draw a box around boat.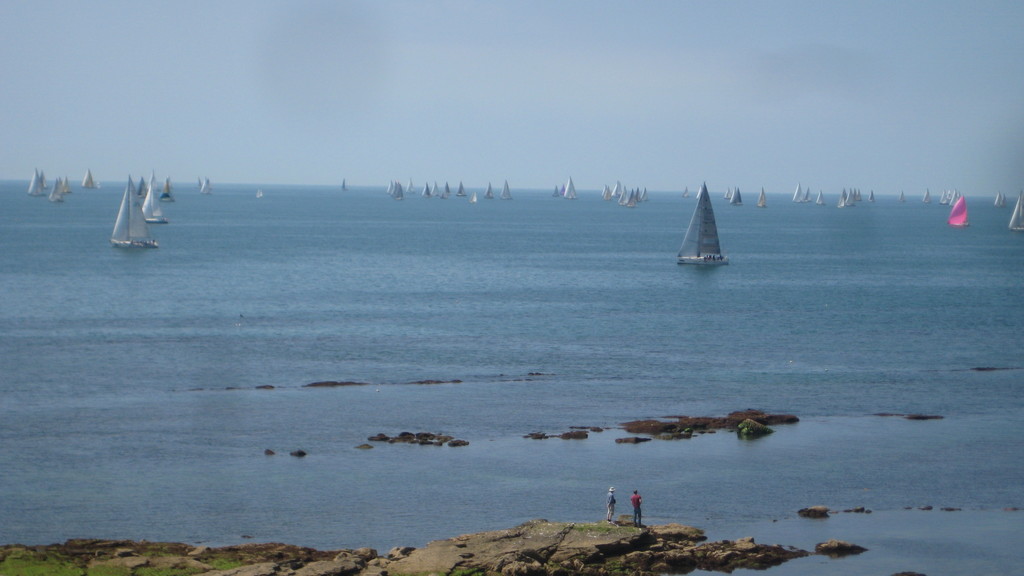
<bbox>39, 170, 54, 200</bbox>.
